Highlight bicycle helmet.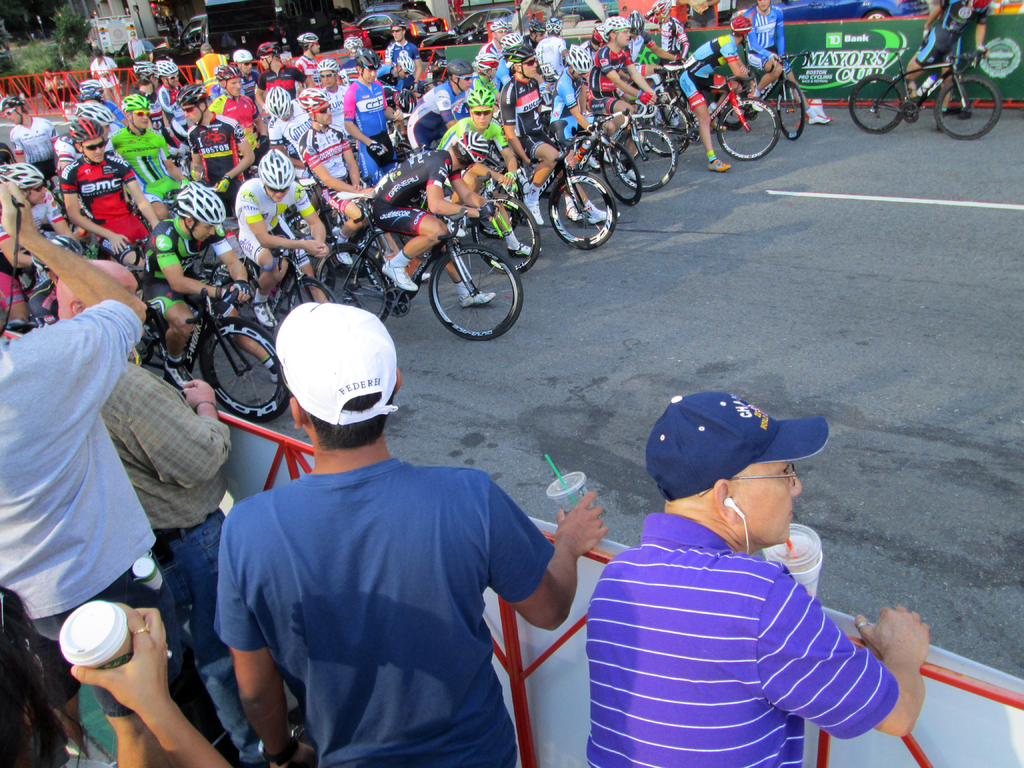
Highlighted region: (left=257, top=150, right=294, bottom=189).
